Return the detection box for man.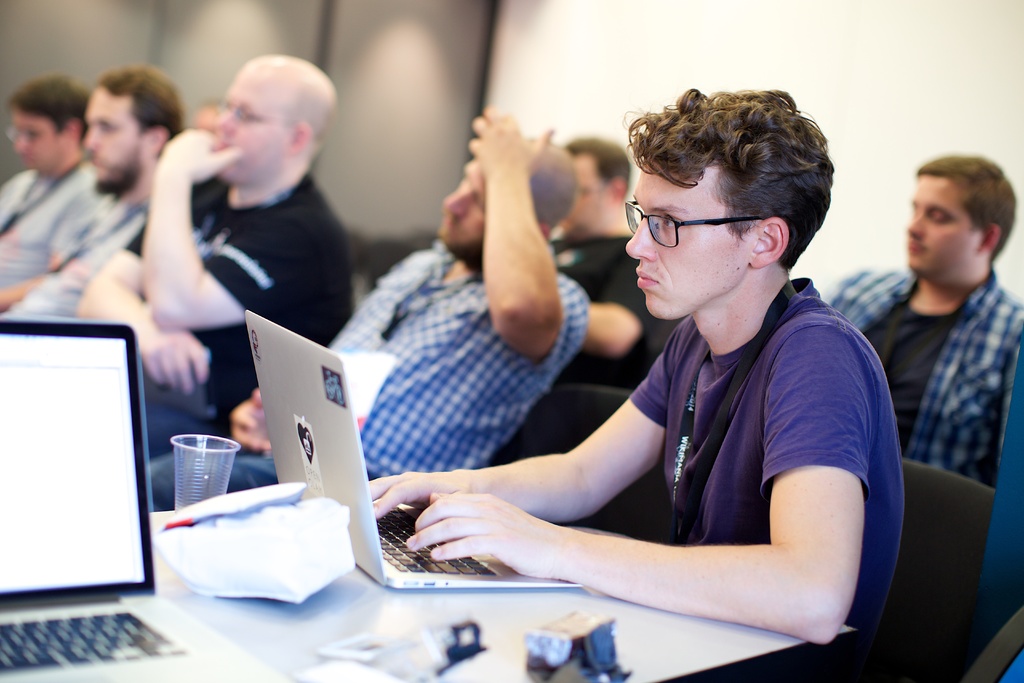
crop(0, 78, 90, 317).
